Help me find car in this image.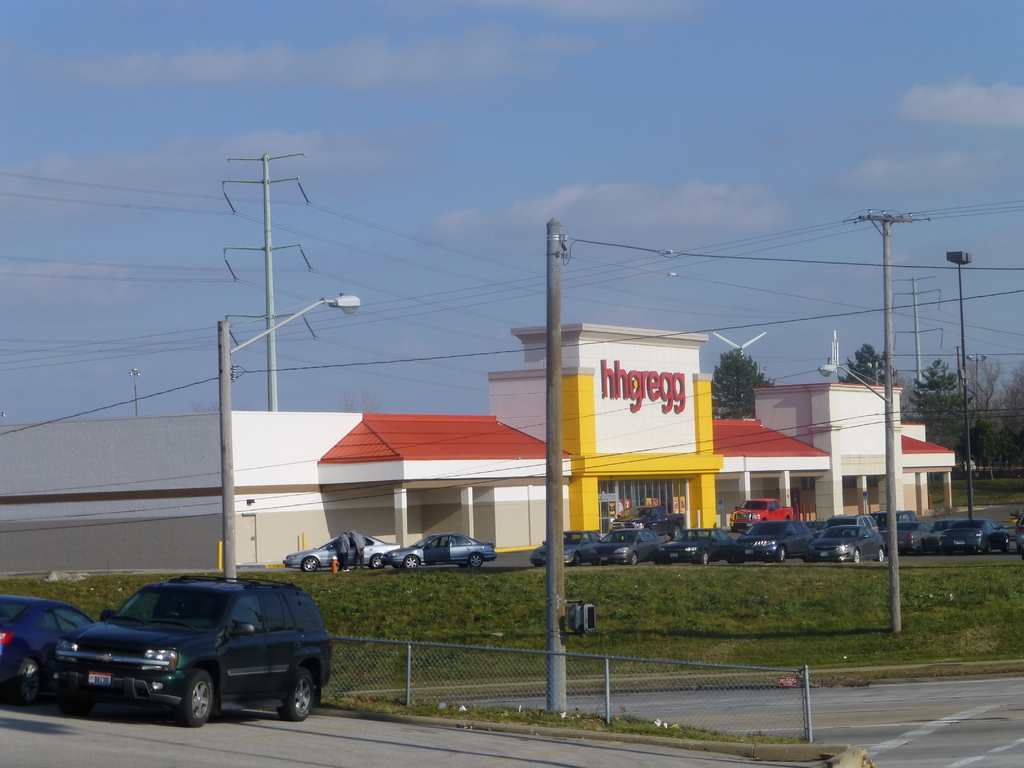
Found it: <region>0, 590, 108, 701</region>.
